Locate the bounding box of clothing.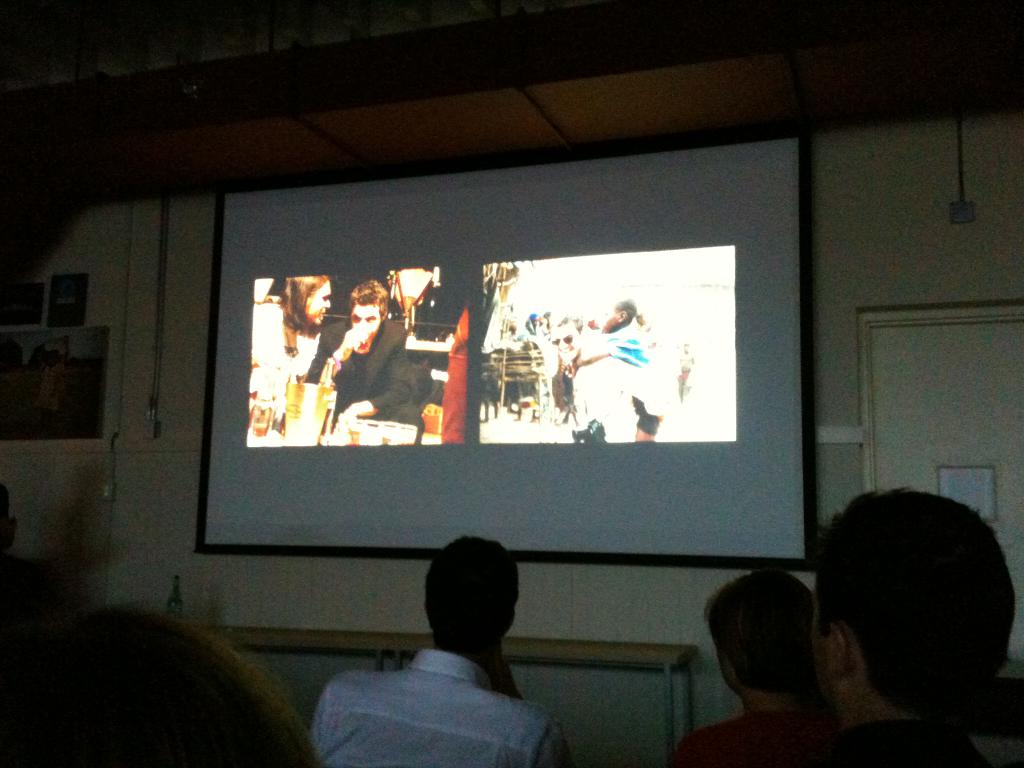
Bounding box: [x1=288, y1=614, x2=579, y2=763].
